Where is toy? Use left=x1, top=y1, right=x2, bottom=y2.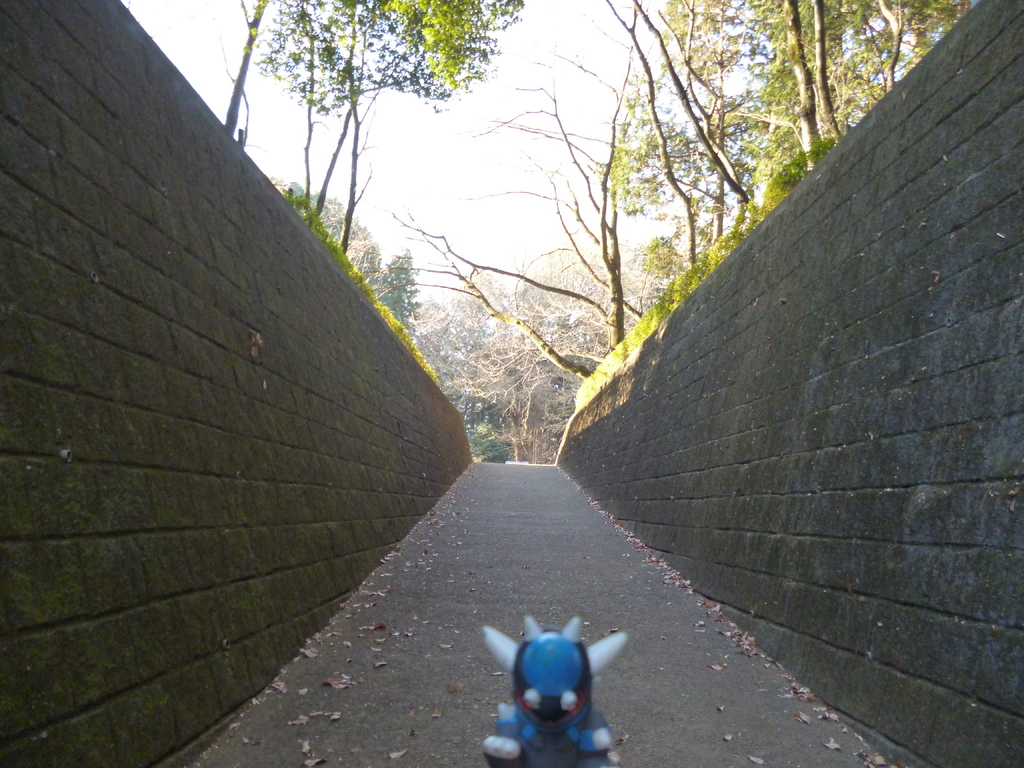
left=486, top=630, right=623, bottom=750.
